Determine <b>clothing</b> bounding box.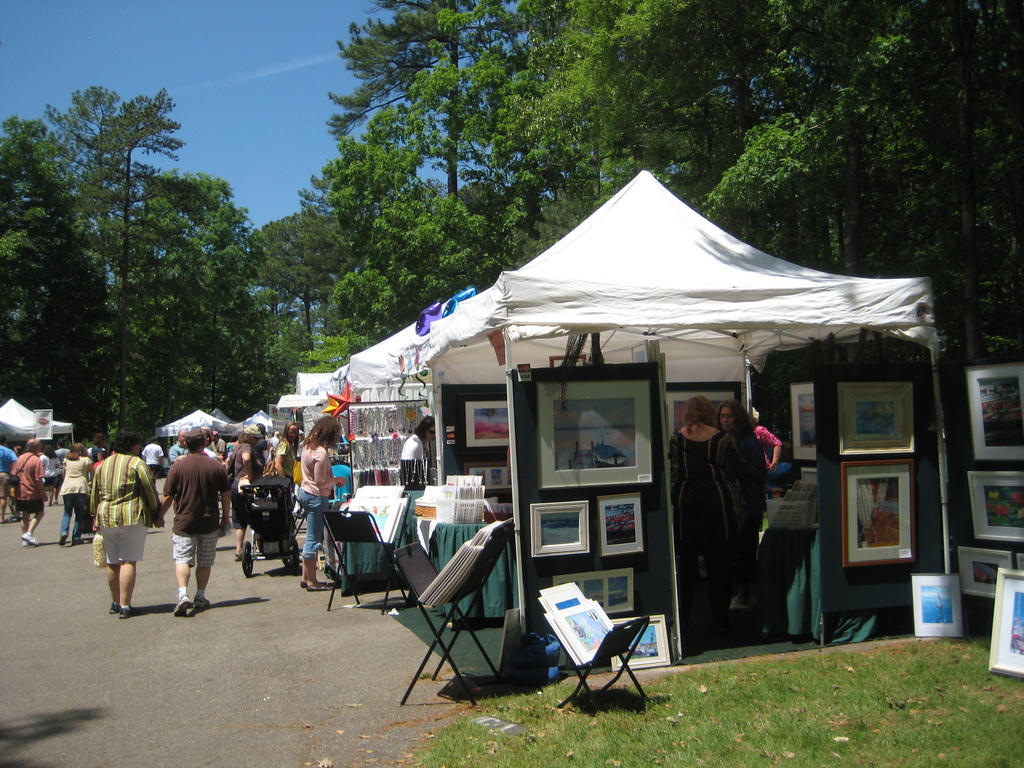
Determined: 0:444:19:490.
